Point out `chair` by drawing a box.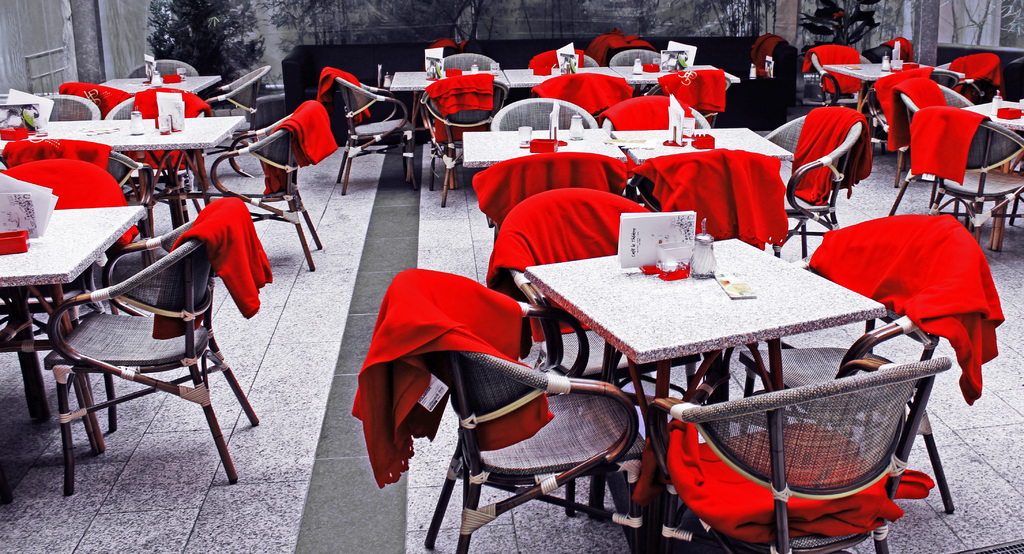
locate(320, 67, 419, 192).
